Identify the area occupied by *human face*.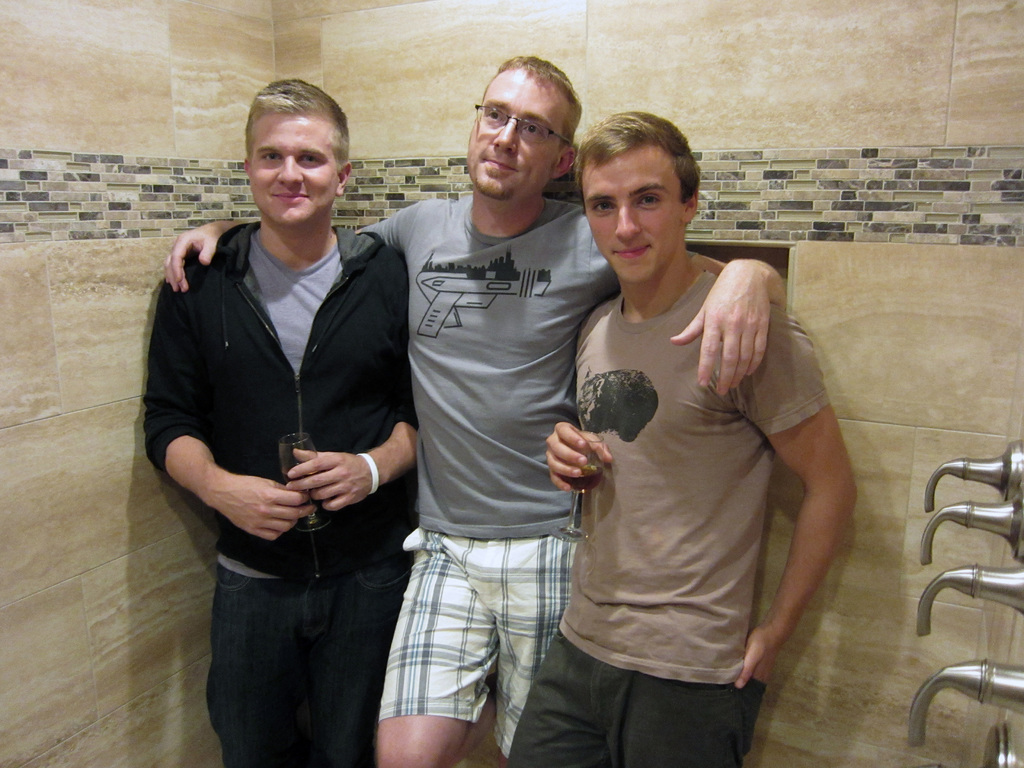
Area: bbox(586, 142, 677, 287).
